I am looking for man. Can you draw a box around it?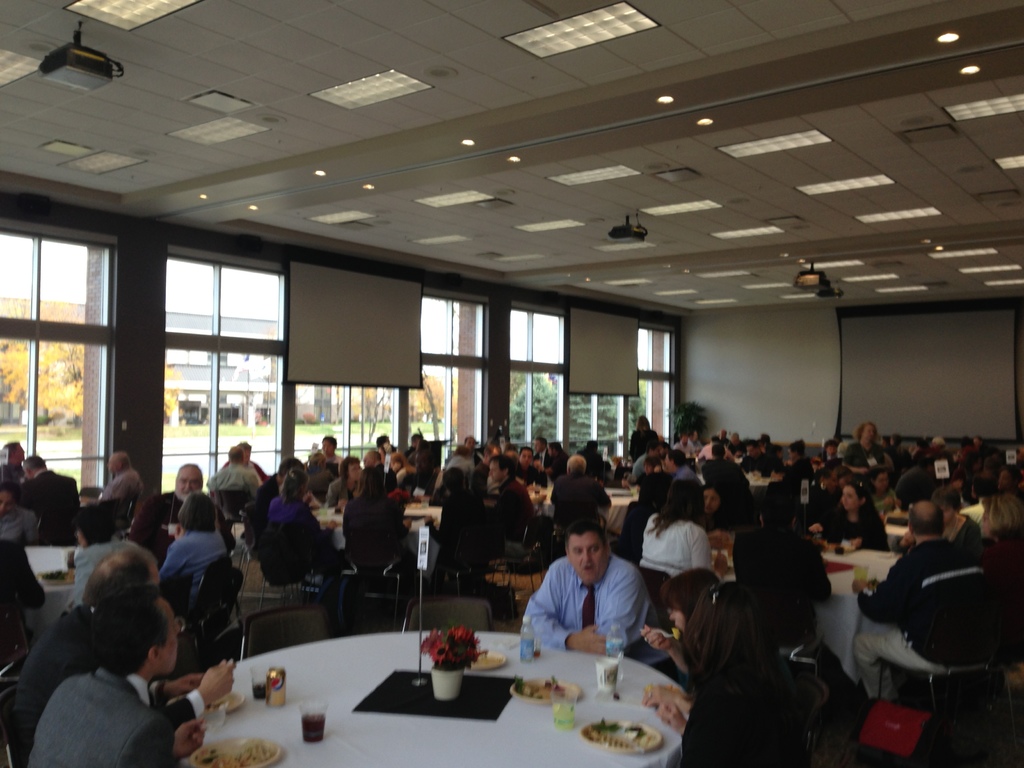
Sure, the bounding box is left=897, top=458, right=926, bottom=499.
